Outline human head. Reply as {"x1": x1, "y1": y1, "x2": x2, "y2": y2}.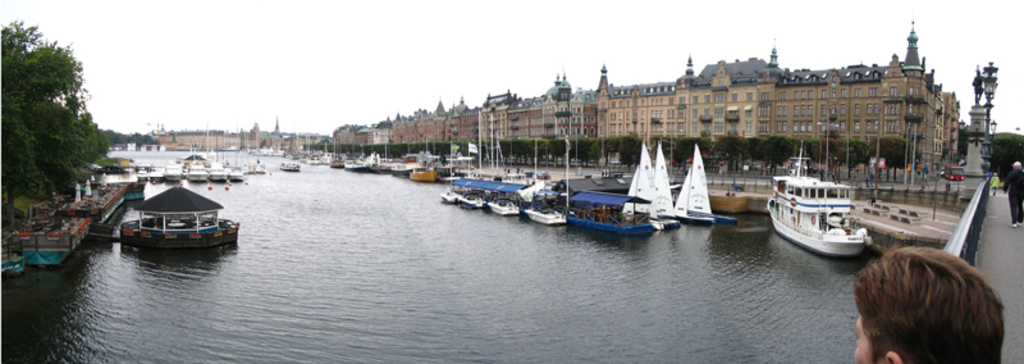
{"x1": 846, "y1": 241, "x2": 1020, "y2": 363}.
